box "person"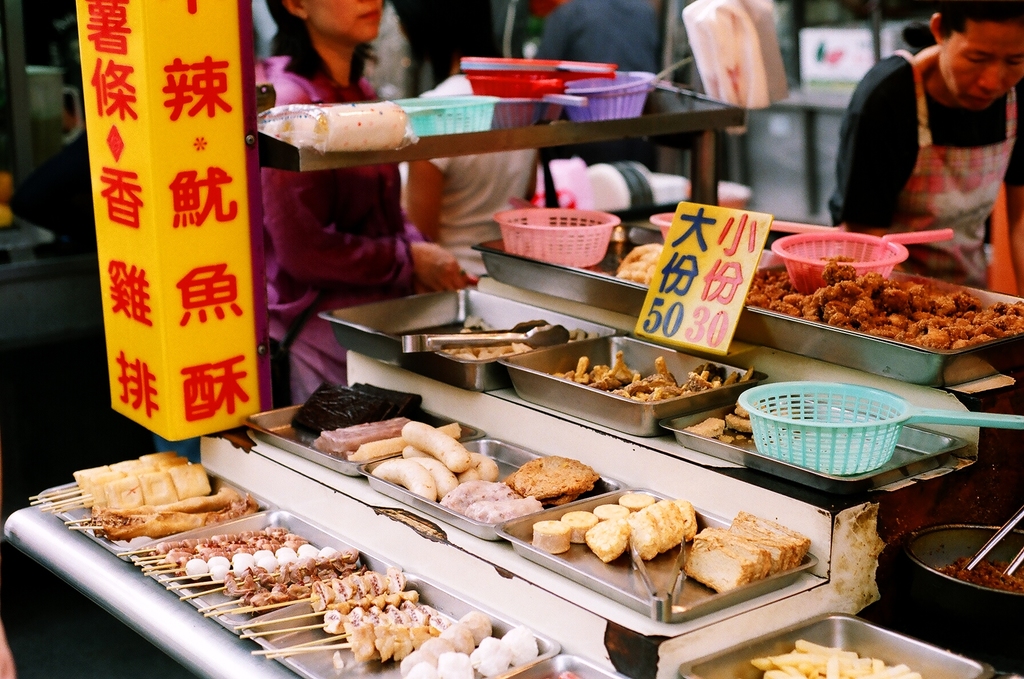
530,0,665,213
